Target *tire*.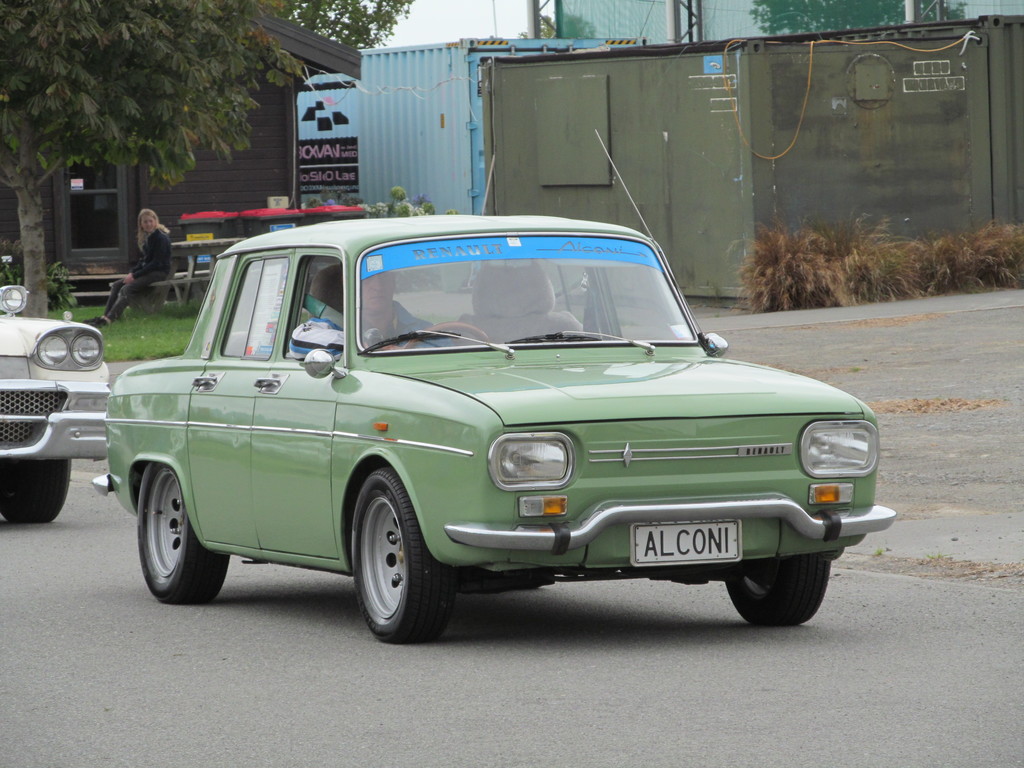
Target region: {"left": 718, "top": 554, "right": 836, "bottom": 622}.
